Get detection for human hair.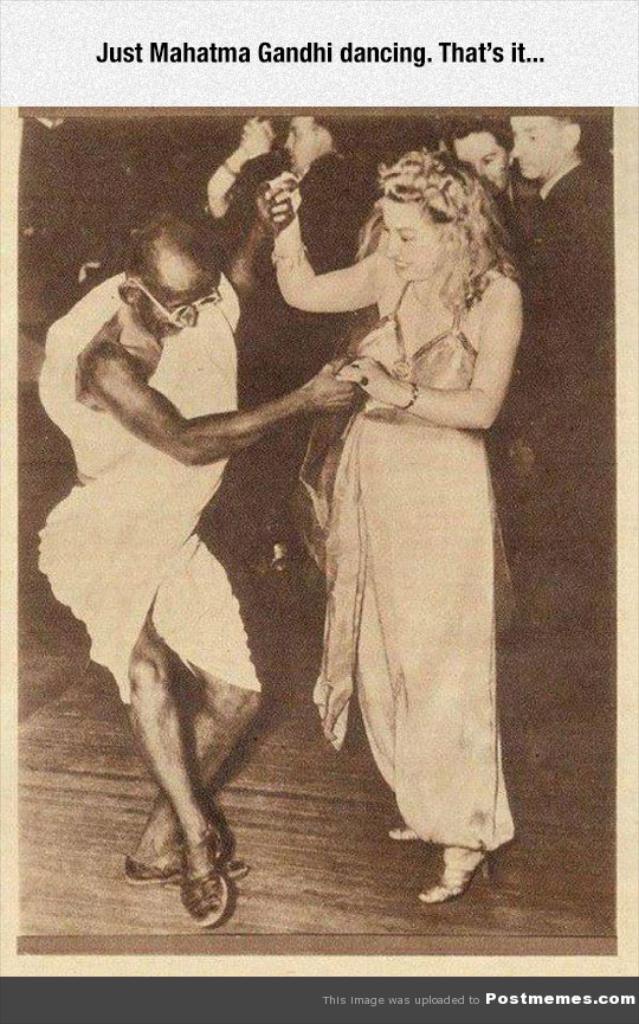
Detection: (x1=308, y1=110, x2=350, y2=152).
